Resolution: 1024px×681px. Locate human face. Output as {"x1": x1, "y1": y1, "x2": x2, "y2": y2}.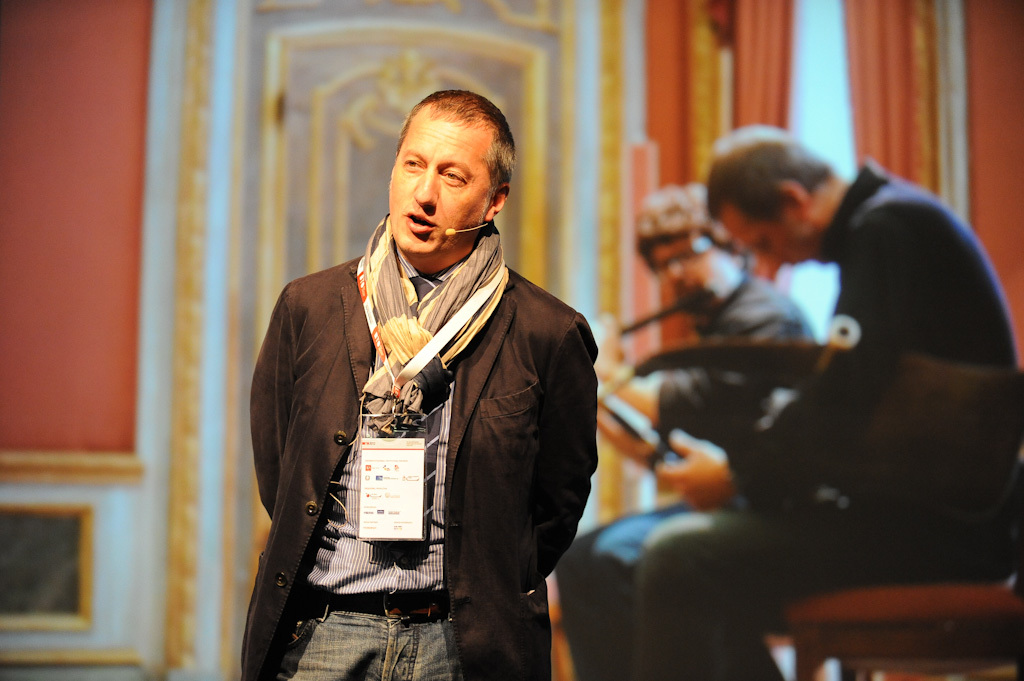
{"x1": 726, "y1": 199, "x2": 817, "y2": 275}.
